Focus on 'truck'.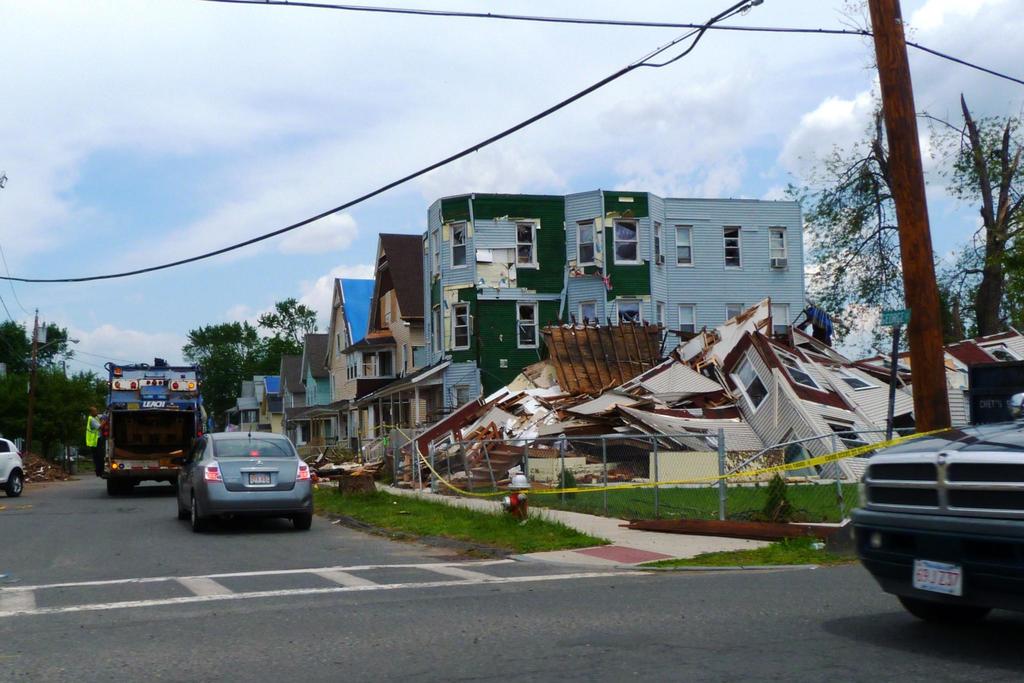
Focused at [102, 357, 217, 497].
